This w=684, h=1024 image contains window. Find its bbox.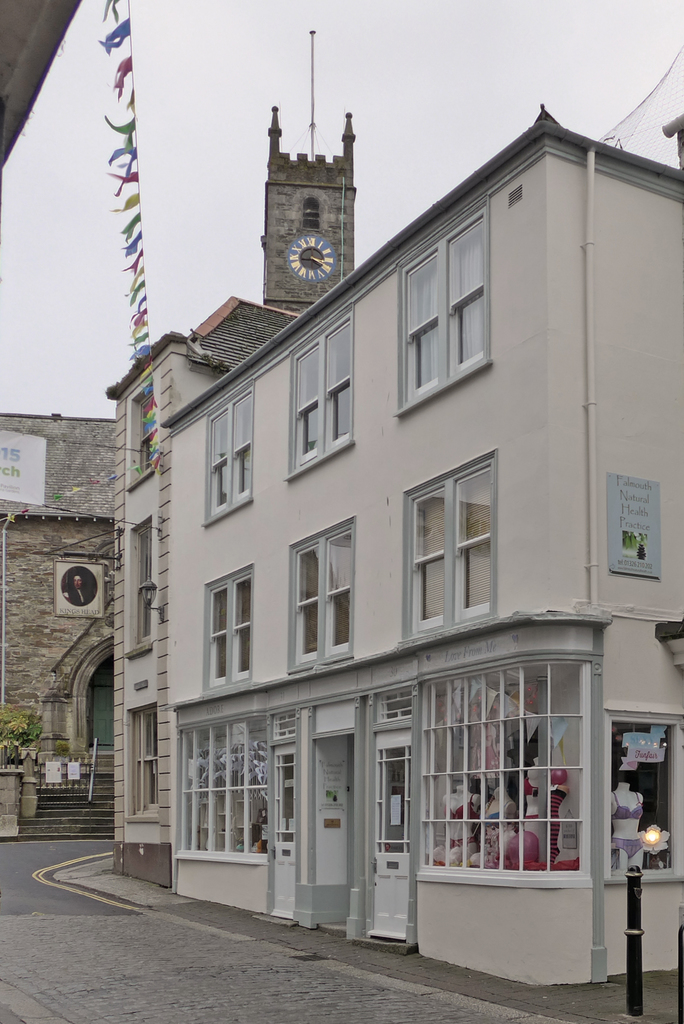
{"left": 122, "top": 708, "right": 164, "bottom": 820}.
